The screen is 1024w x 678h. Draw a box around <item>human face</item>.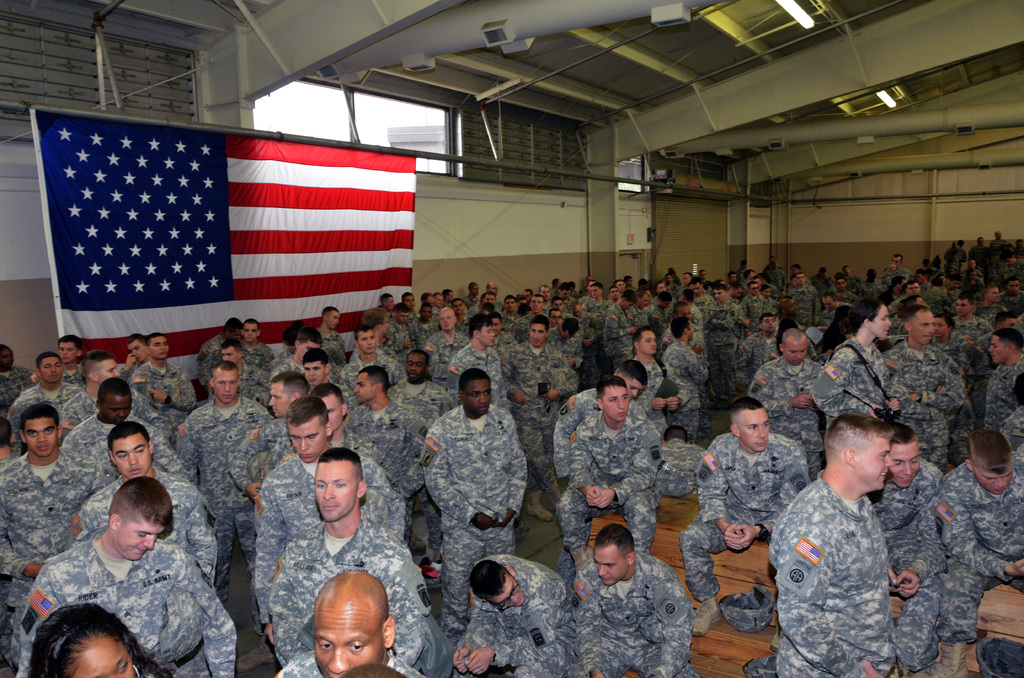
(437,295,442,304).
